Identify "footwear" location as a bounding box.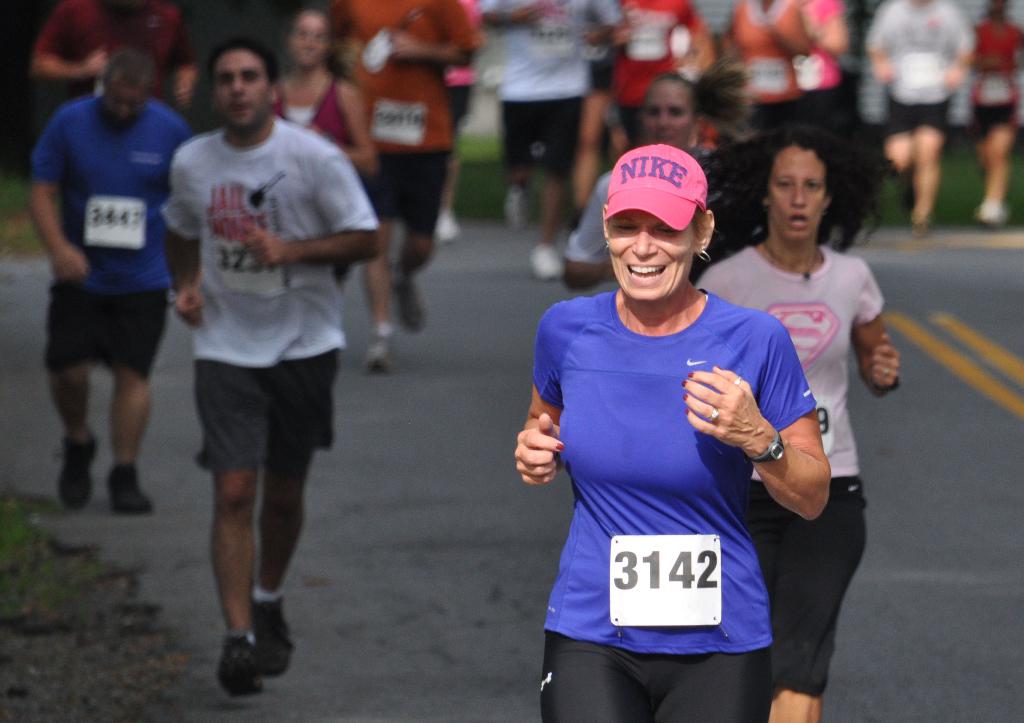
bbox(360, 348, 396, 377).
